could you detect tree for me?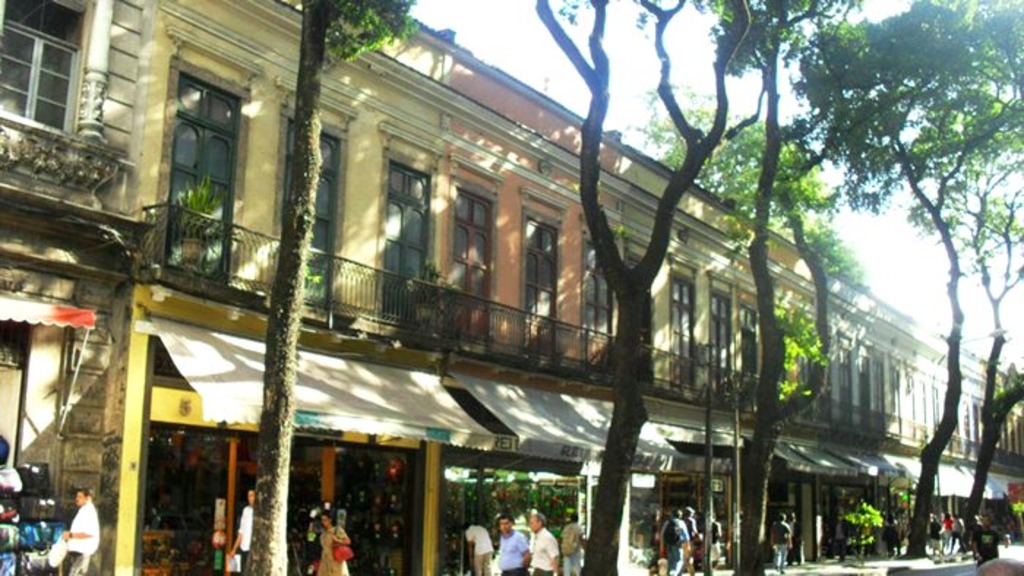
Detection result: box(951, 136, 1023, 566).
